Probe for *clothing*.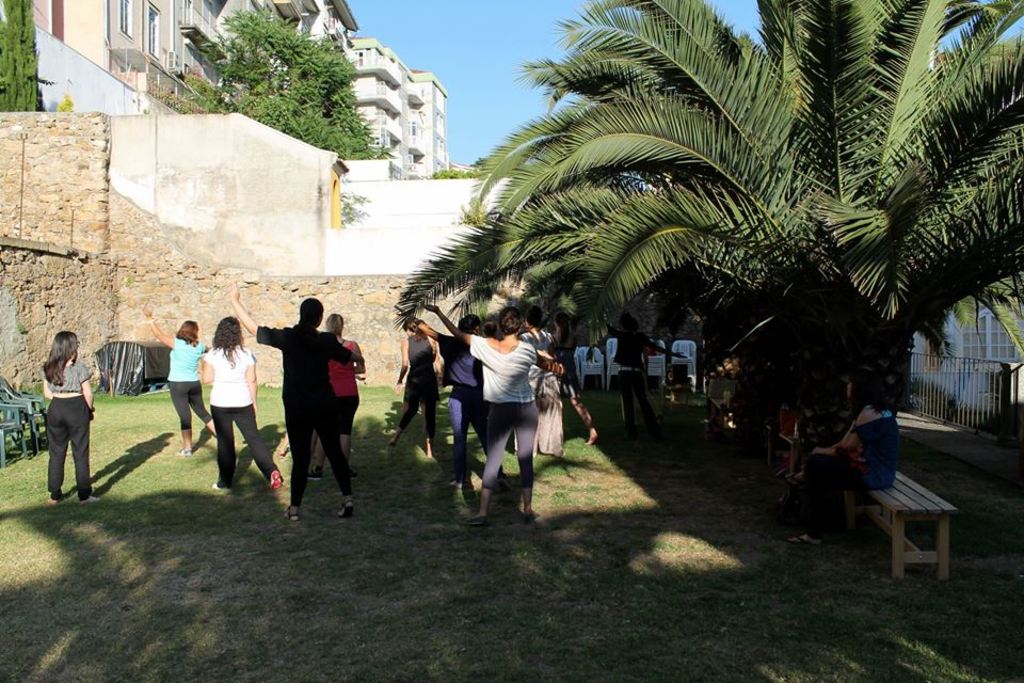
Probe result: box=[267, 293, 356, 499].
